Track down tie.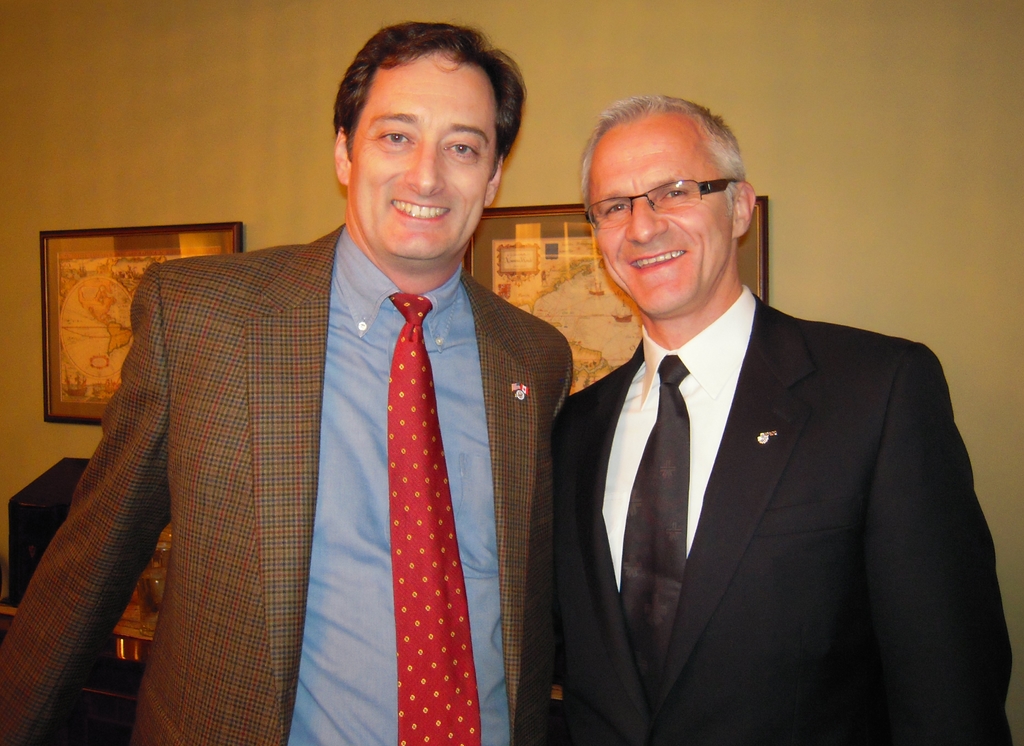
Tracked to left=390, top=295, right=481, bottom=745.
